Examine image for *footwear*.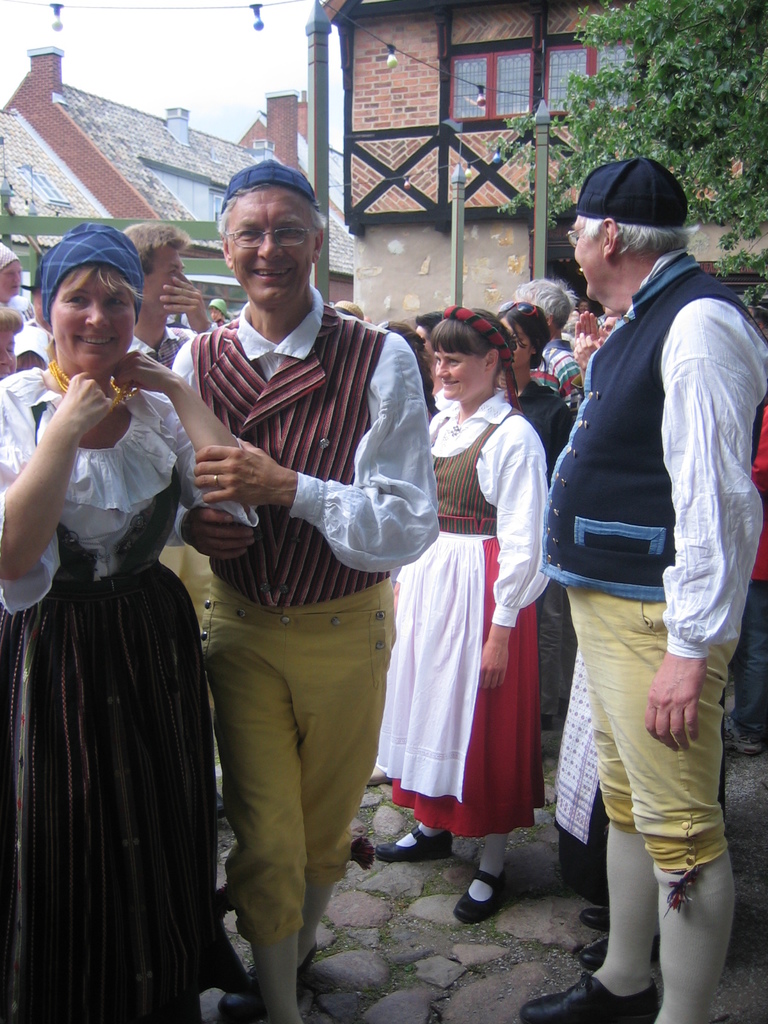
Examination result: [left=216, top=947, right=321, bottom=1020].
